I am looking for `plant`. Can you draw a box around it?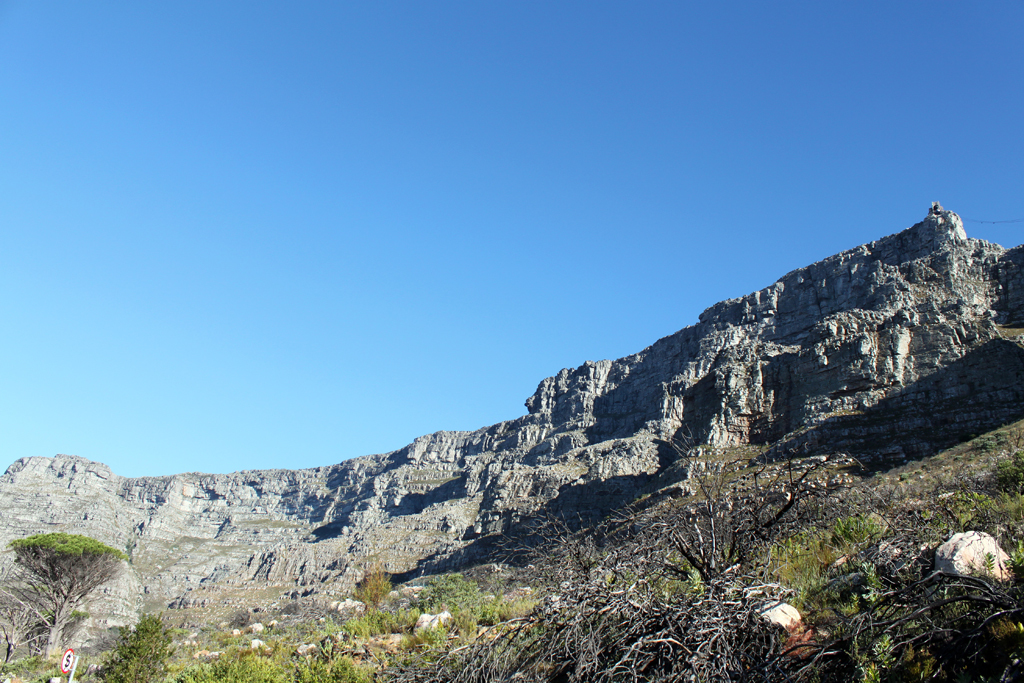
Sure, the bounding box is BBox(766, 513, 868, 616).
